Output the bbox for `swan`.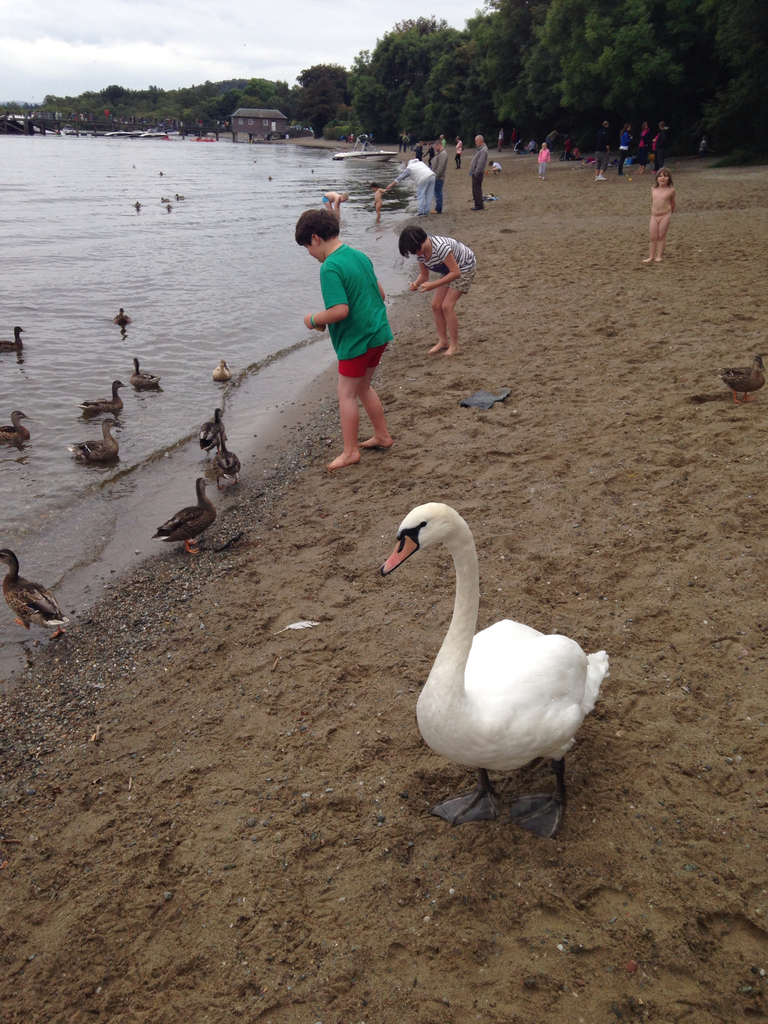
Rect(175, 191, 184, 198).
